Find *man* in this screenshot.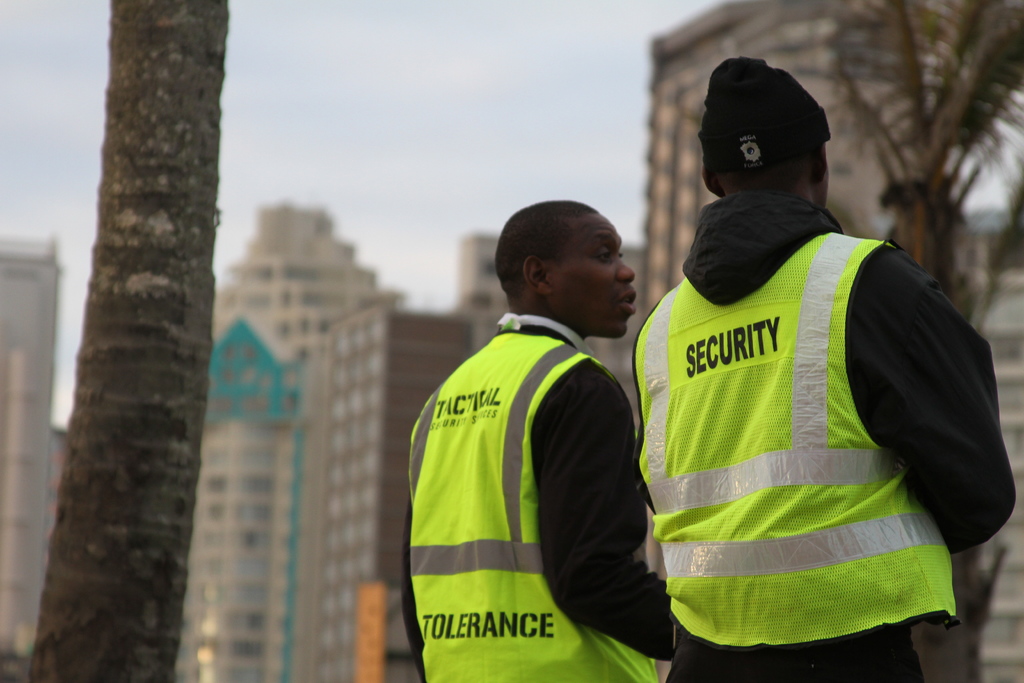
The bounding box for *man* is region(412, 173, 678, 682).
